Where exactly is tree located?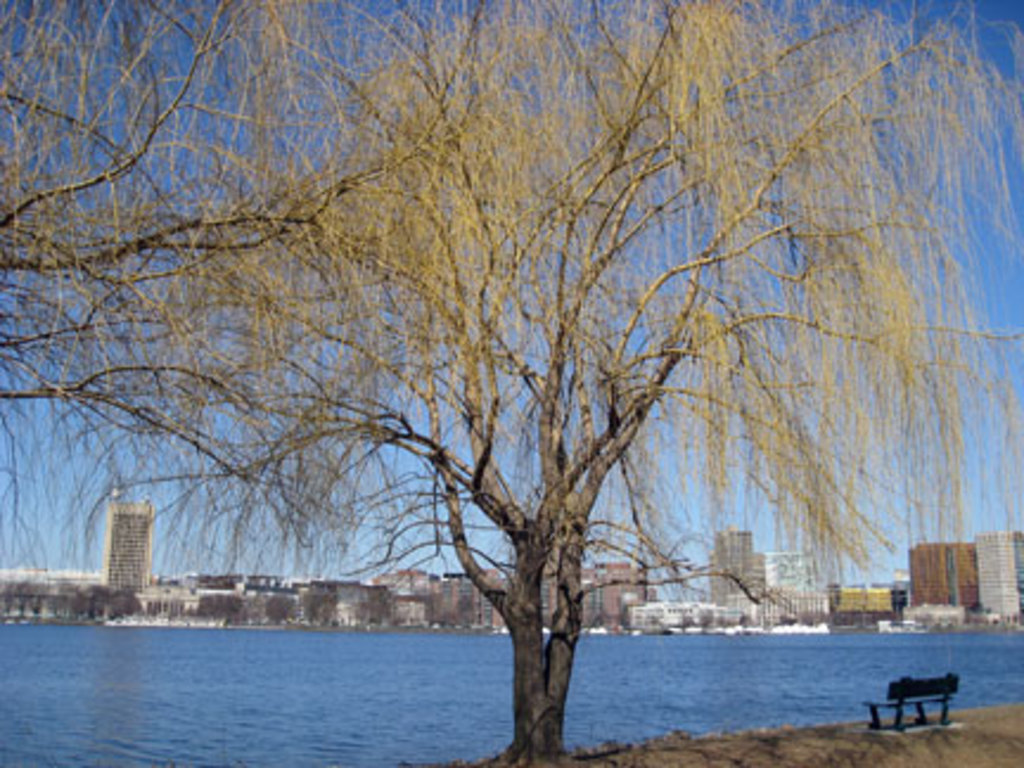
Its bounding box is x1=0, y1=0, x2=204, y2=657.
